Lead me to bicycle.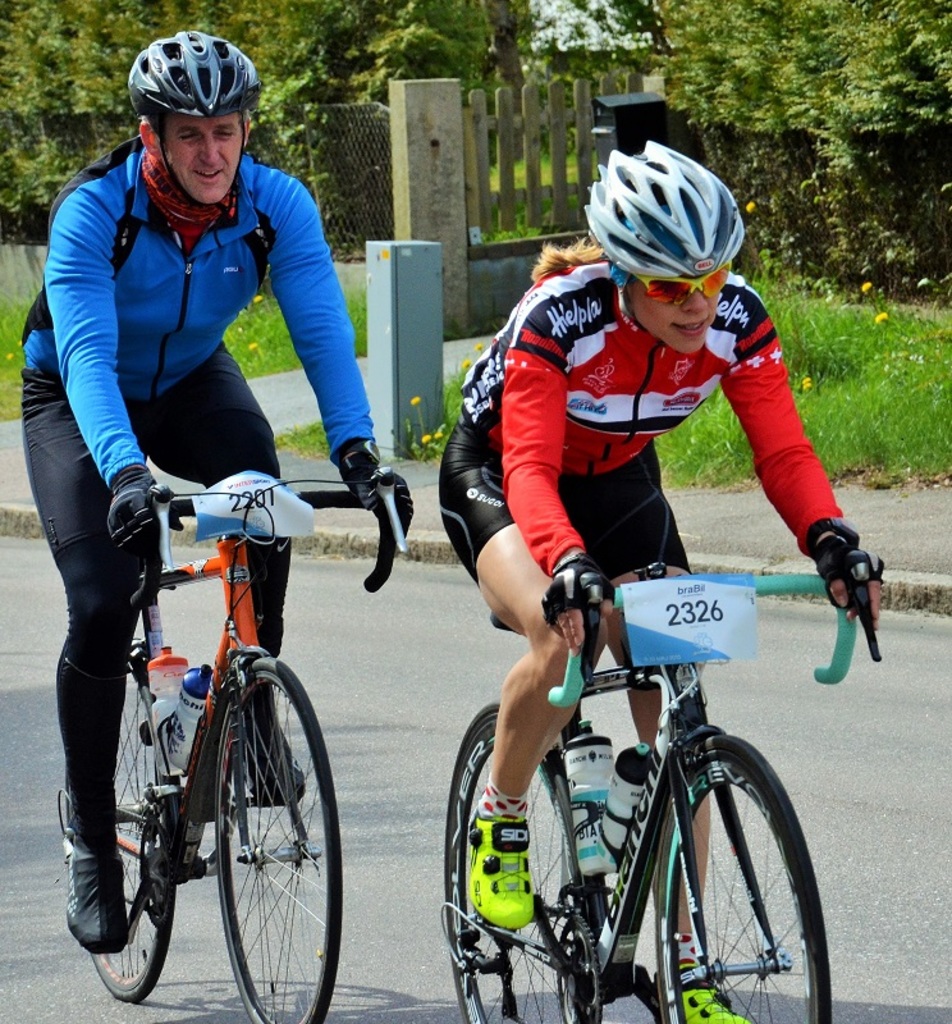
Lead to (58,421,361,1020).
